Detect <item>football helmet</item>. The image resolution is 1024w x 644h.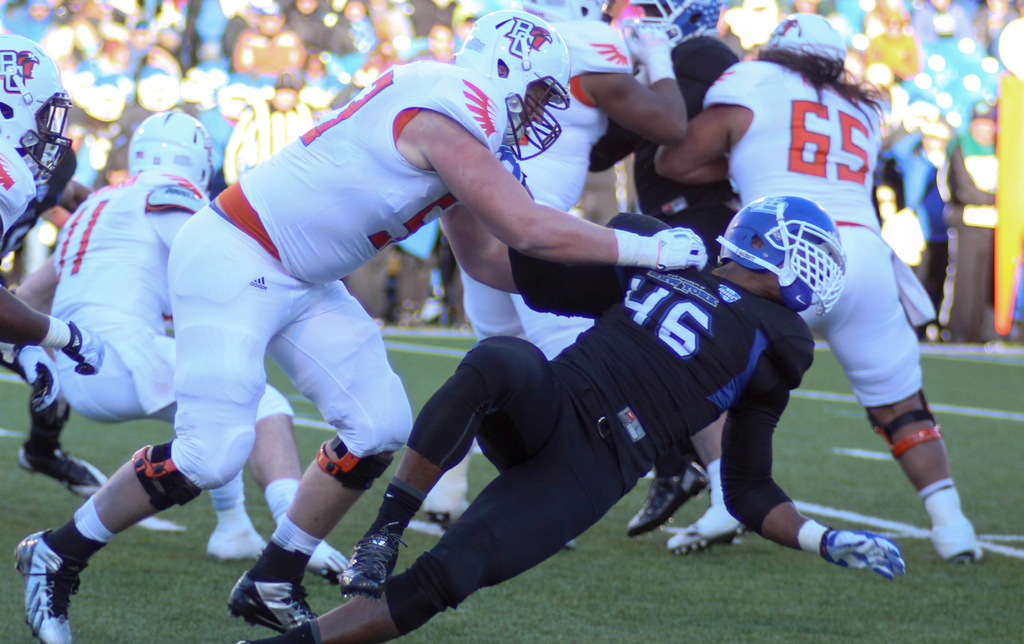
(617,0,726,54).
